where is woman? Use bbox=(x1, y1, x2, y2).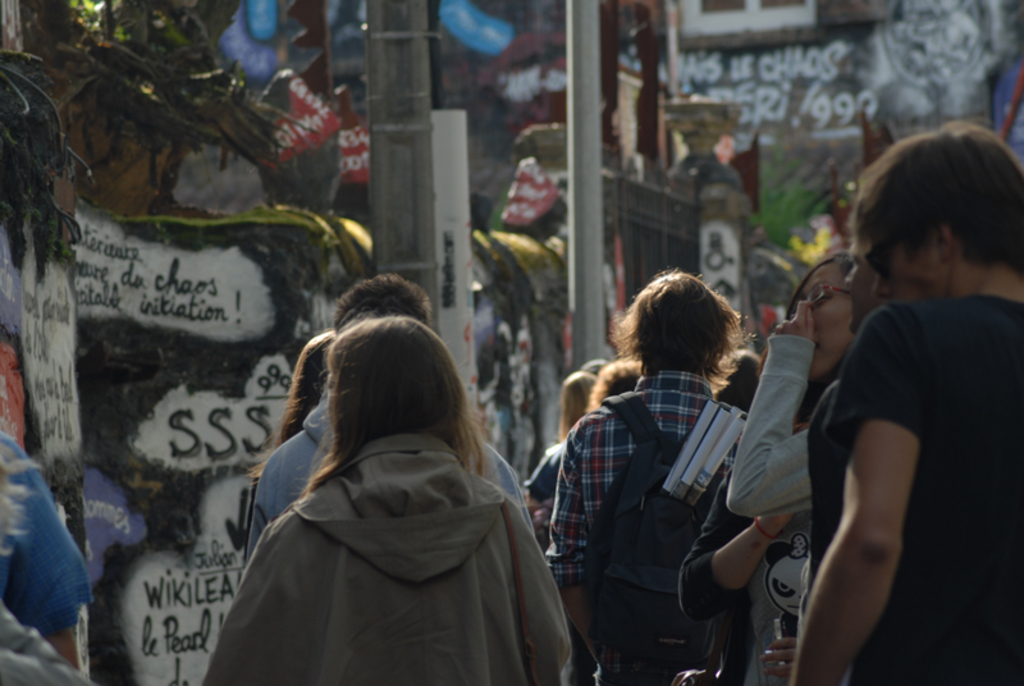
bbox=(221, 291, 564, 676).
